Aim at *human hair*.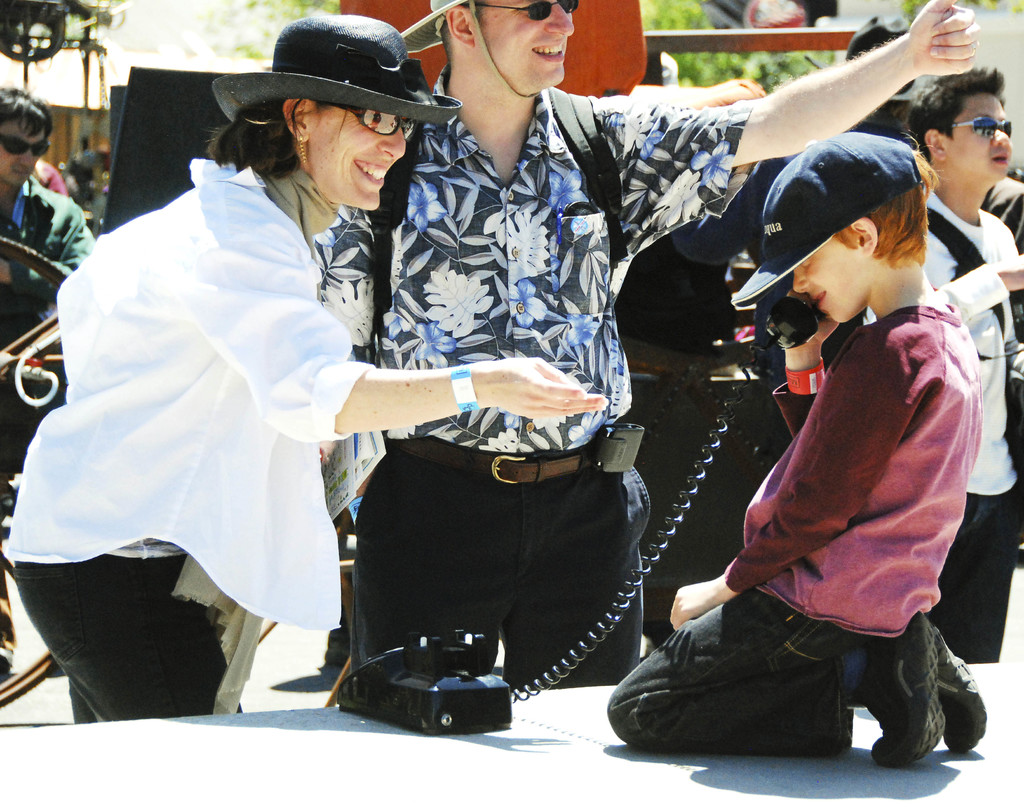
Aimed at x1=895, y1=65, x2=1009, y2=160.
